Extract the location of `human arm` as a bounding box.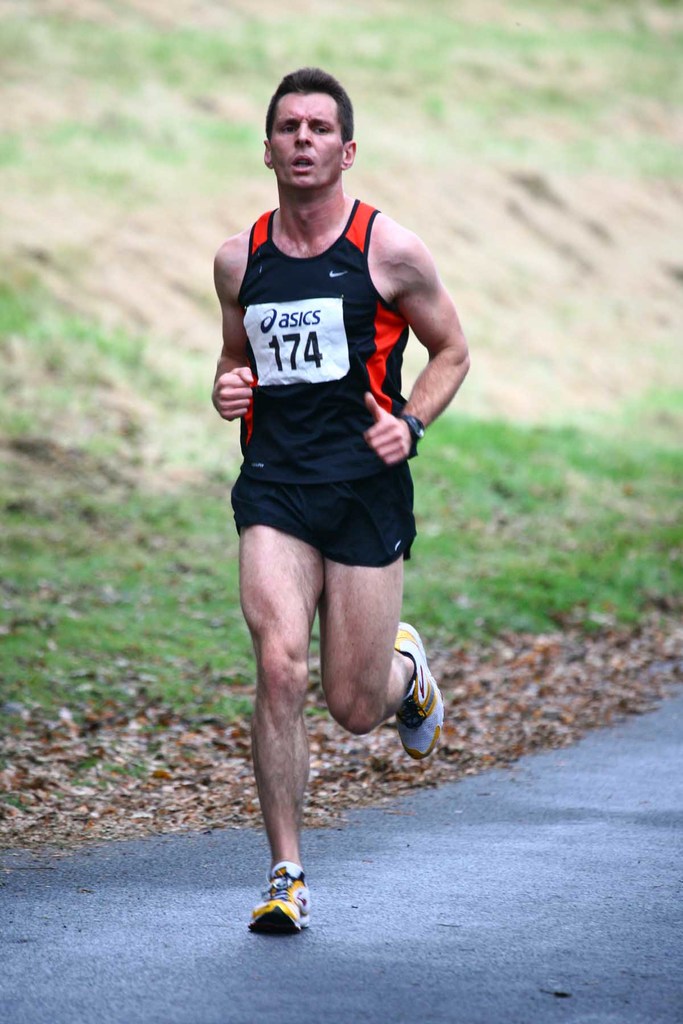
box(204, 233, 257, 417).
